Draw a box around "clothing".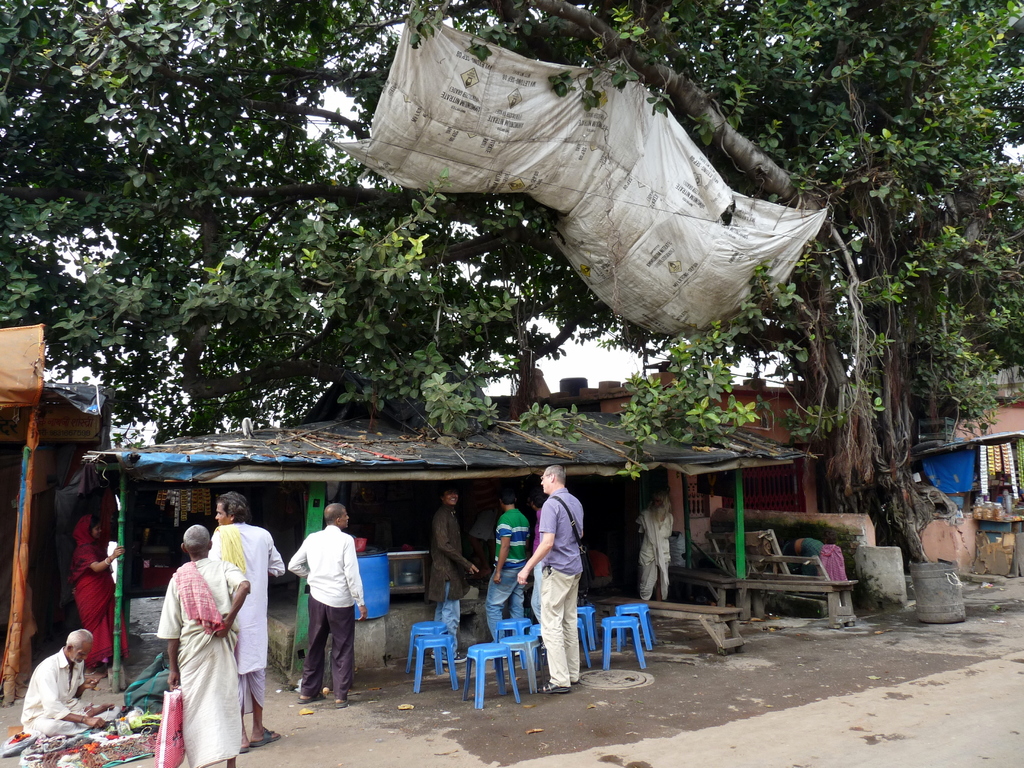
20/645/99/737.
